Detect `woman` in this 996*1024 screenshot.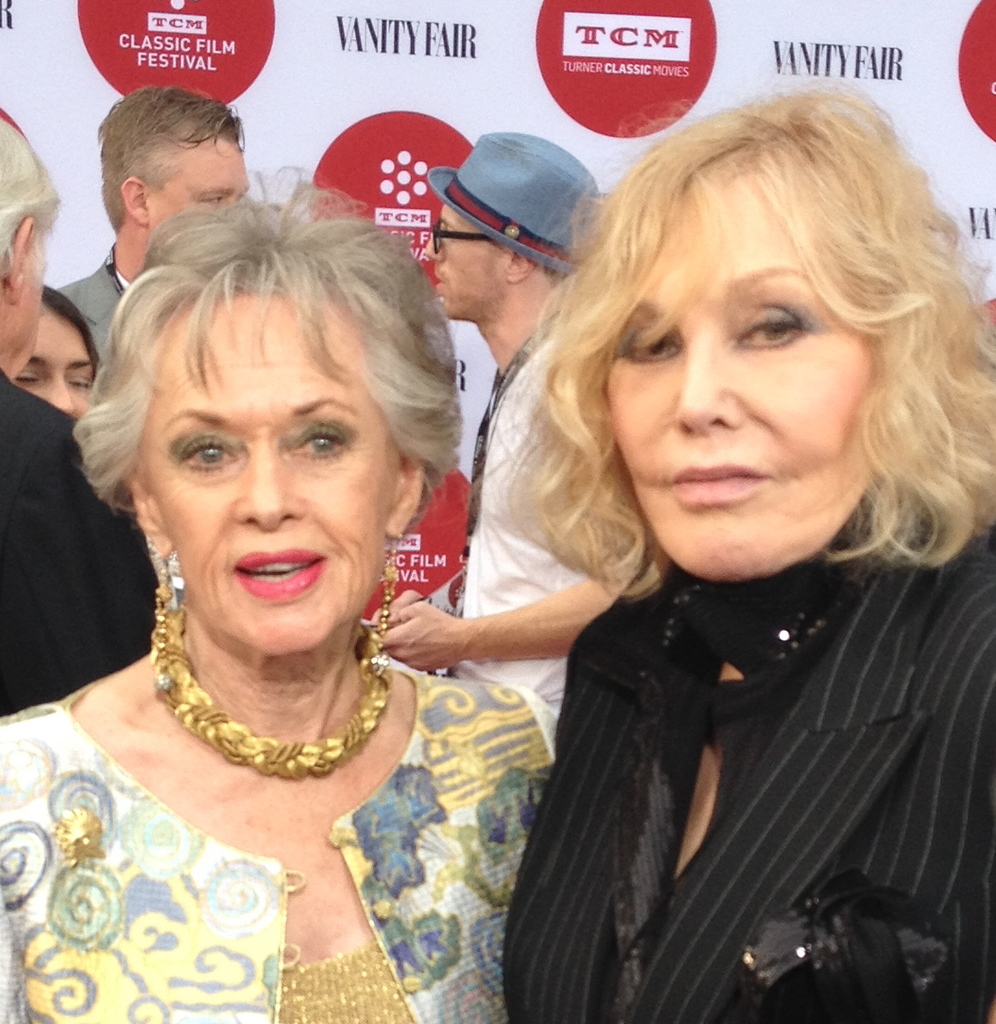
Detection: box(0, 169, 562, 1021).
